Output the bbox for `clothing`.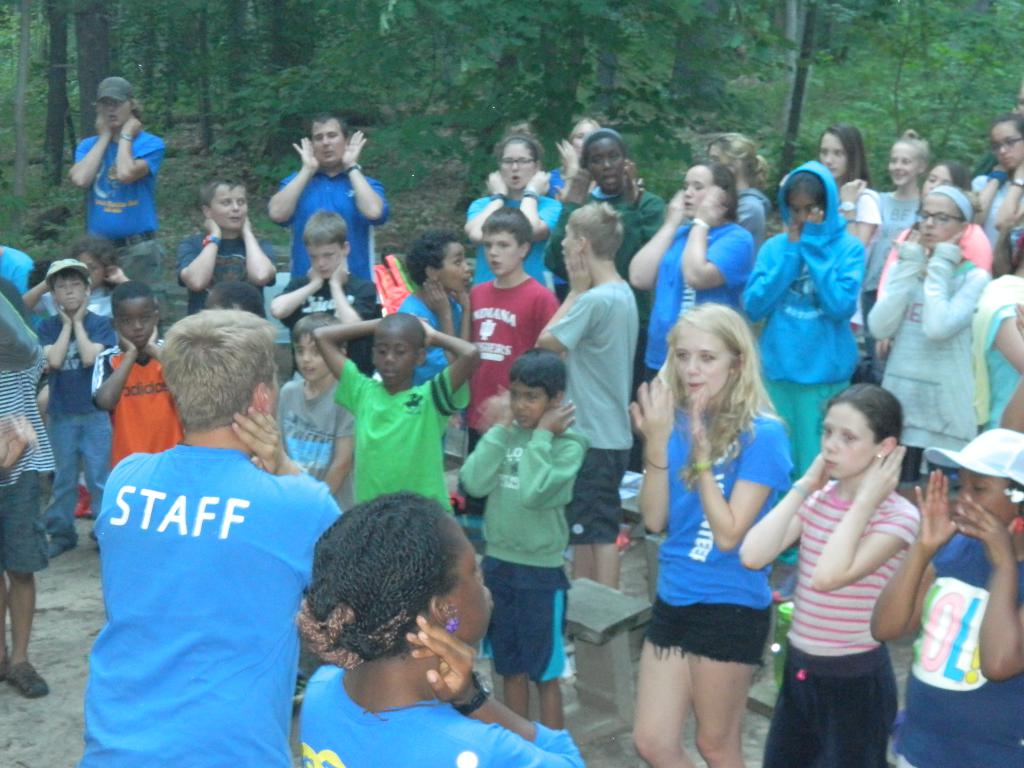
<box>274,374,356,493</box>.
